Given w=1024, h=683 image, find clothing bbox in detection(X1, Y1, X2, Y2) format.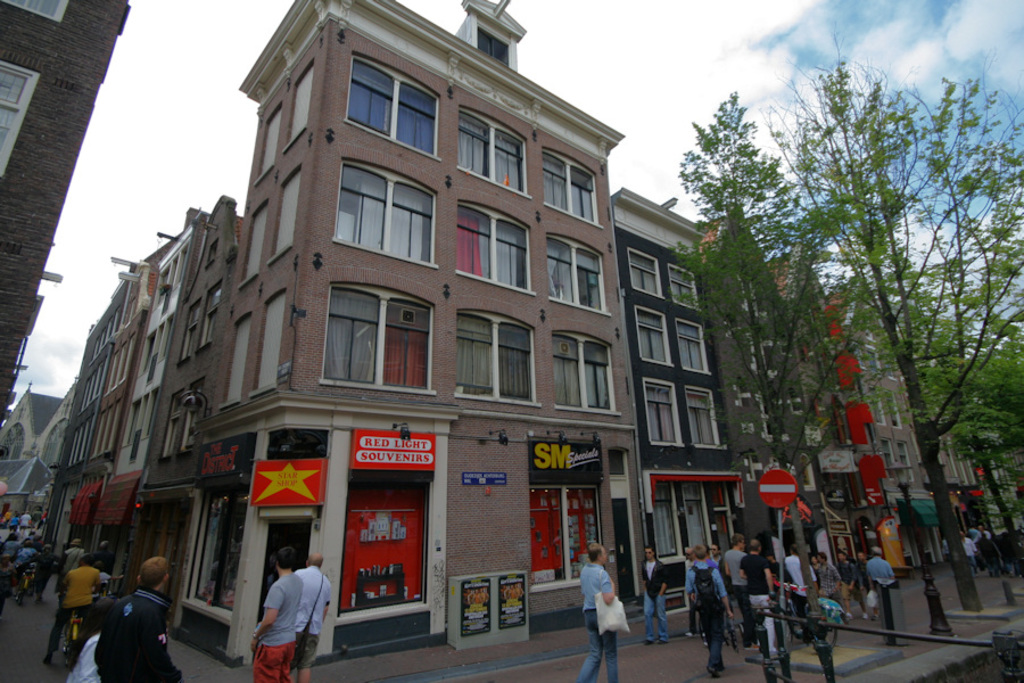
detection(61, 628, 100, 682).
